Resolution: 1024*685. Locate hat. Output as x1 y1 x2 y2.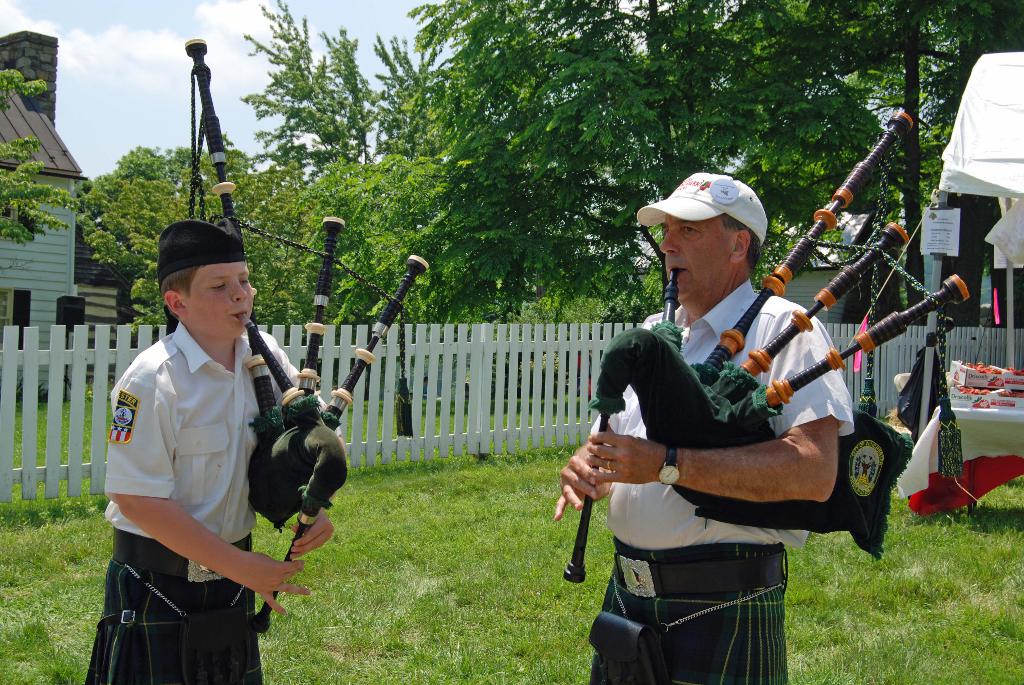
634 171 770 246.
